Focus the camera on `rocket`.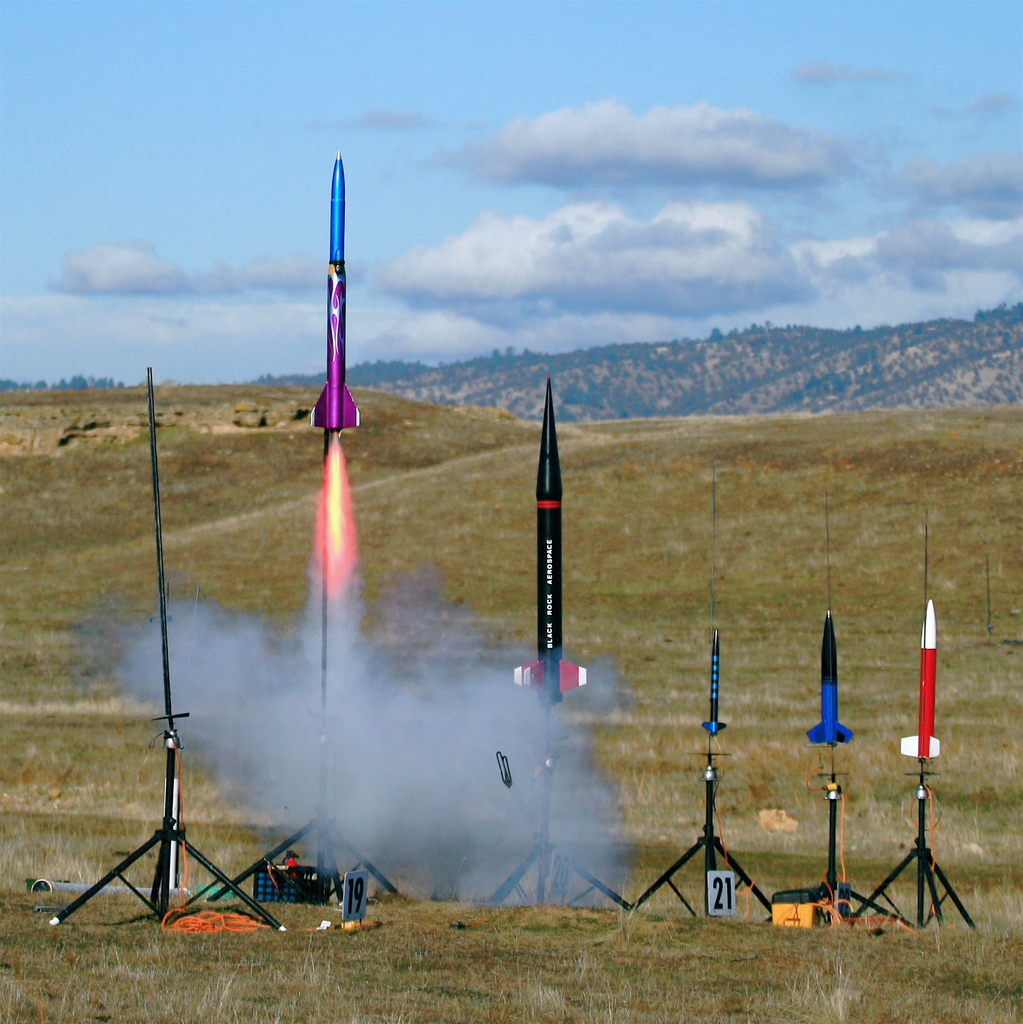
Focus region: crop(282, 156, 401, 449).
